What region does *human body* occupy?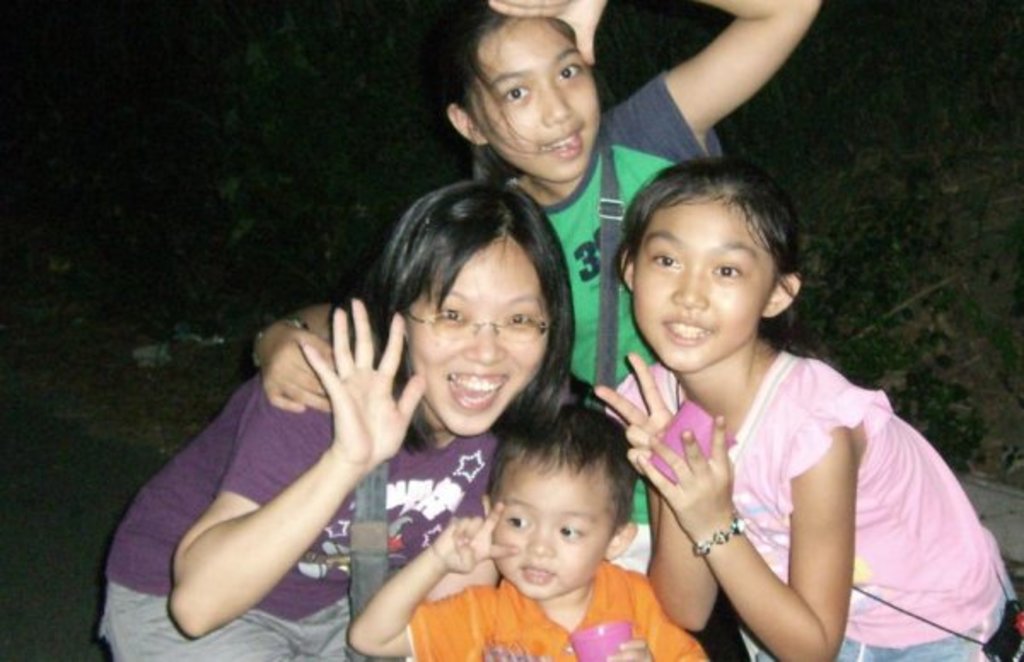
x1=108, y1=372, x2=515, y2=660.
